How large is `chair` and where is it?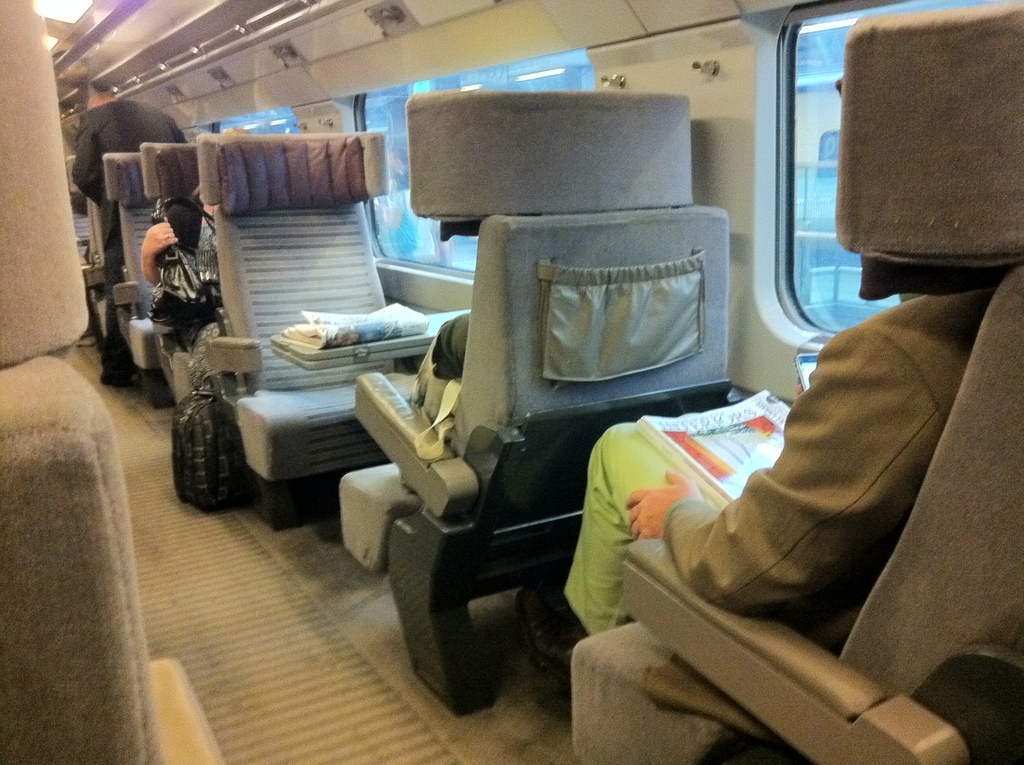
Bounding box: x1=100, y1=150, x2=168, y2=405.
